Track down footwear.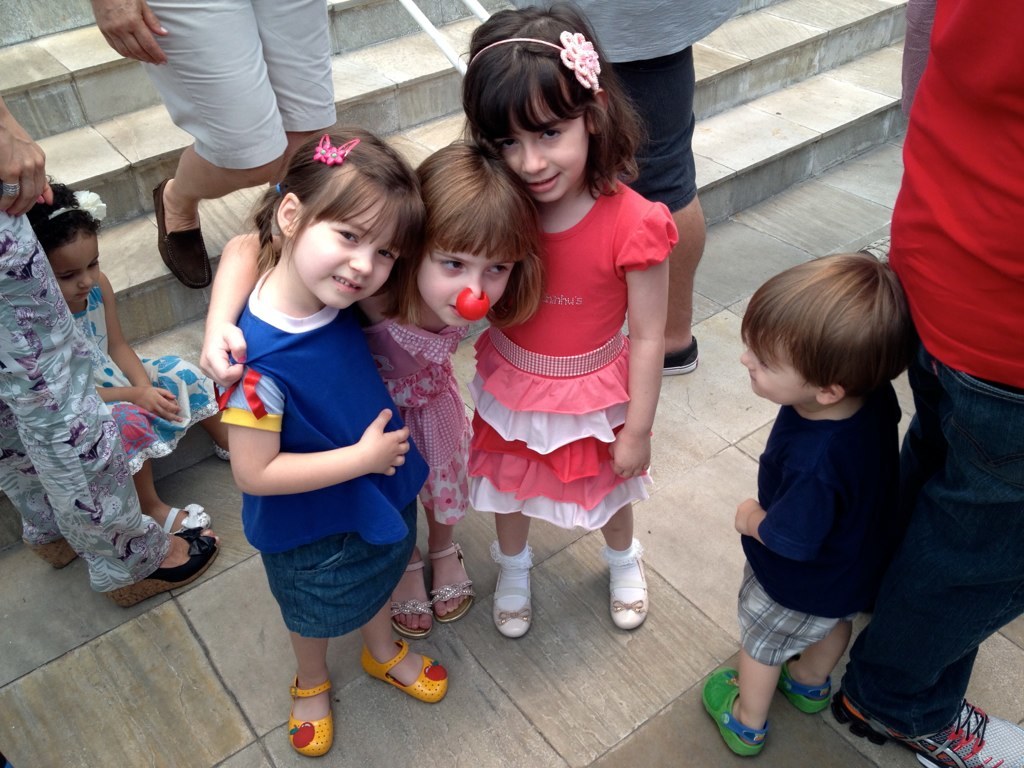
Tracked to locate(493, 543, 536, 639).
